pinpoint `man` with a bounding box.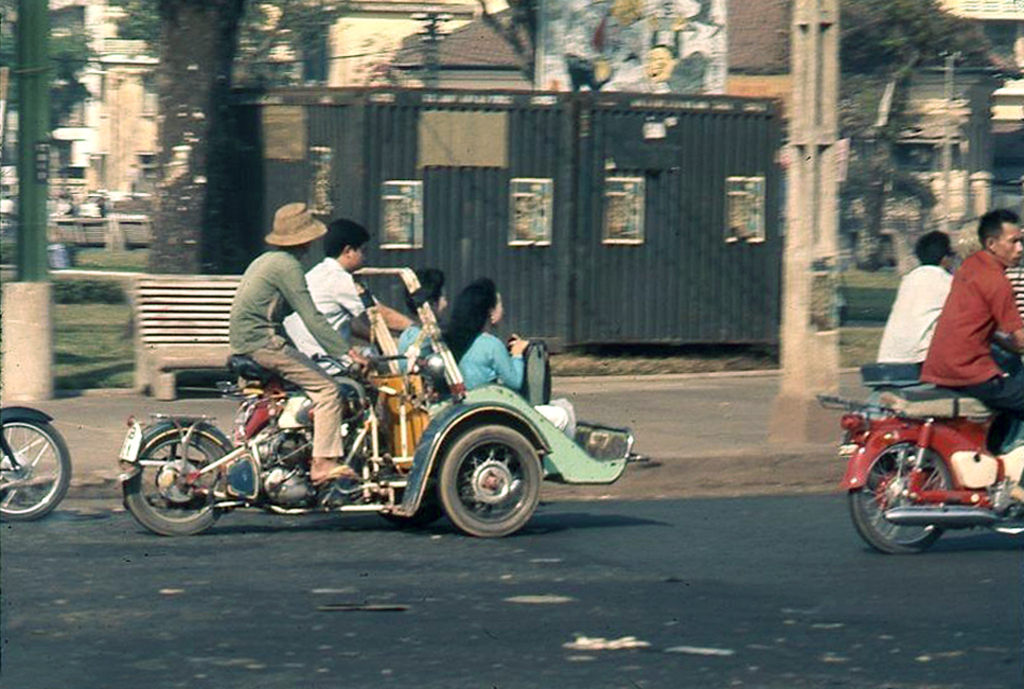
bbox=[228, 201, 373, 484].
